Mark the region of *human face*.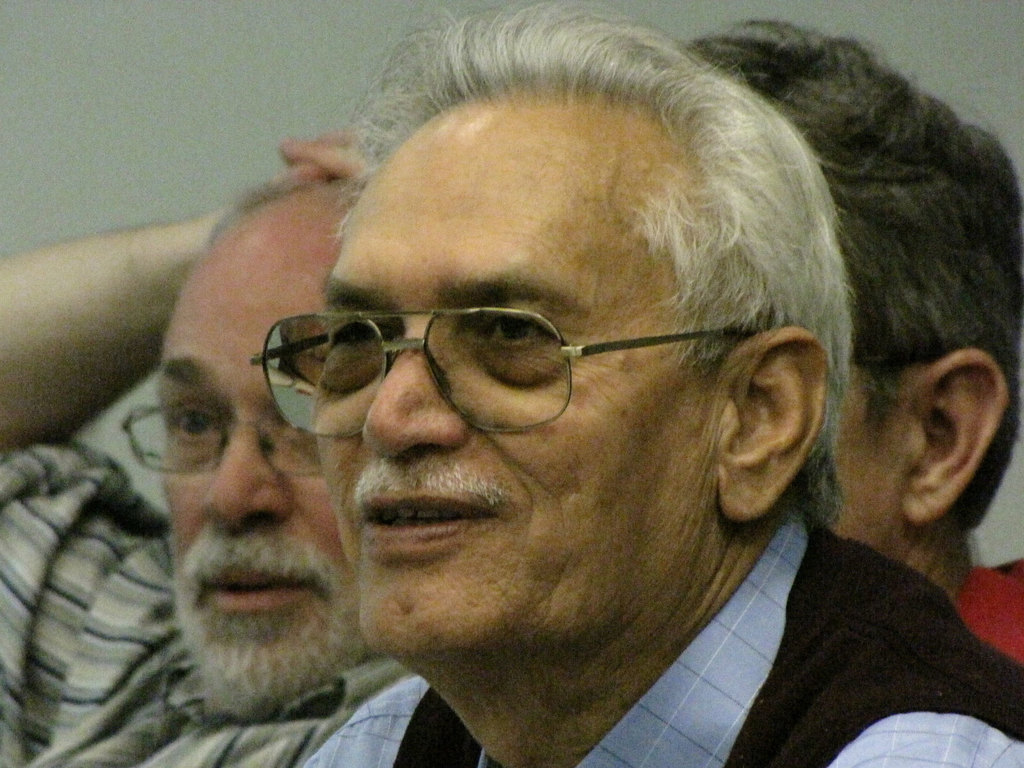
Region: bbox(310, 113, 716, 656).
